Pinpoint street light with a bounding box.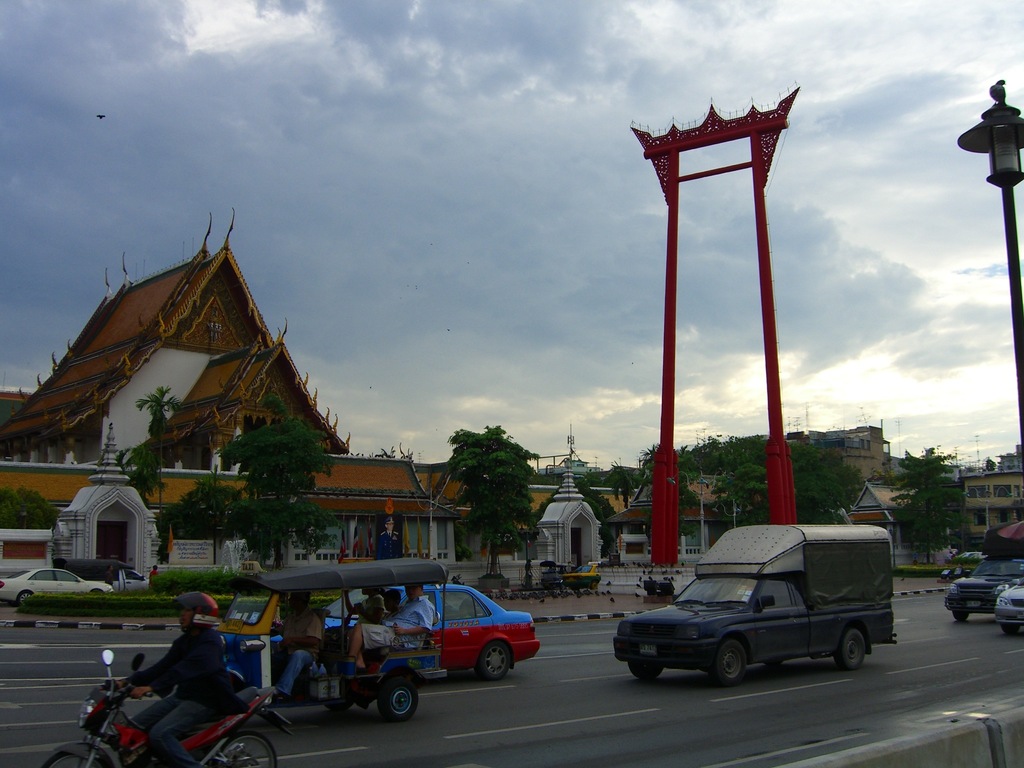
crop(710, 493, 749, 530).
